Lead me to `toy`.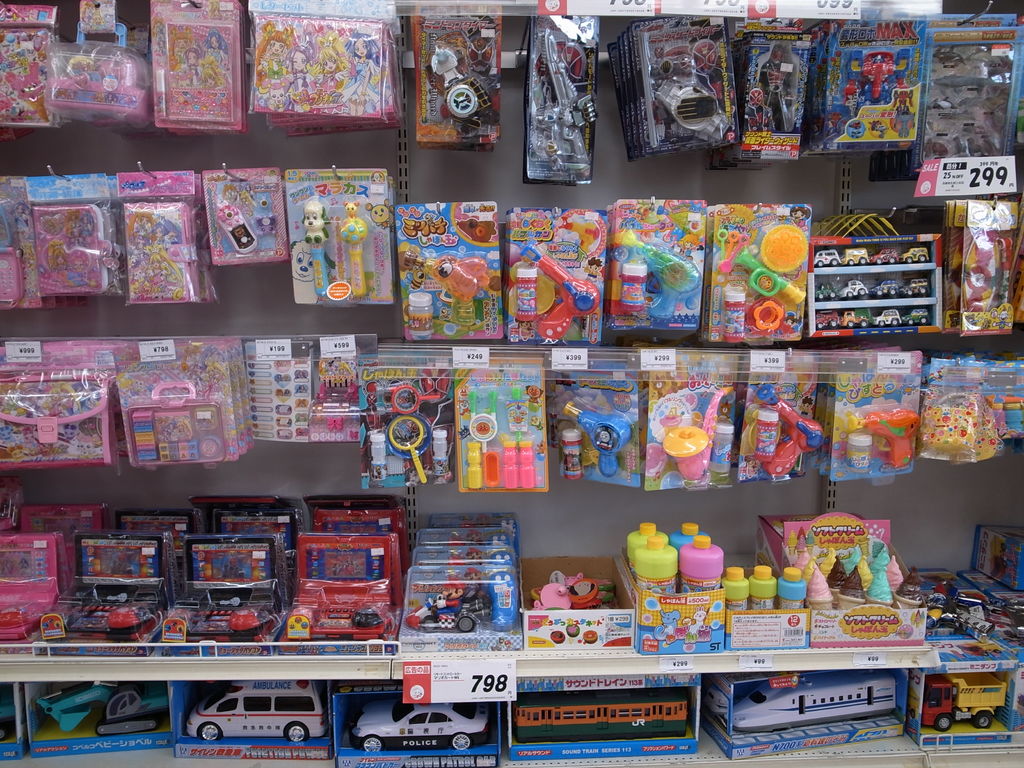
Lead to left=840, top=308, right=872, bottom=329.
